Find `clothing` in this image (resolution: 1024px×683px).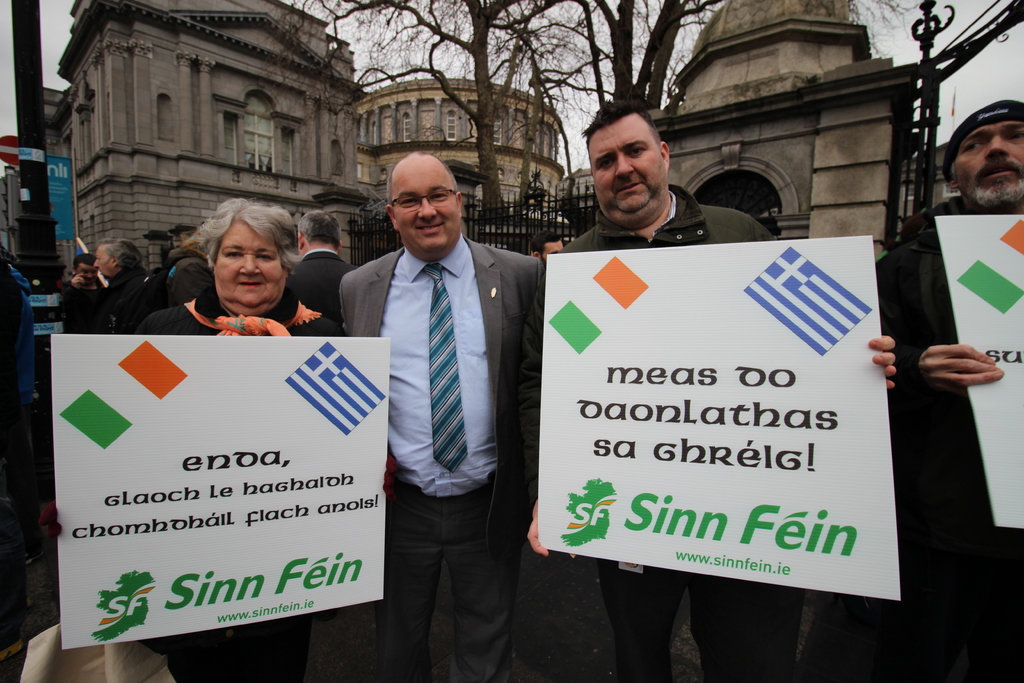
box=[141, 205, 346, 342].
